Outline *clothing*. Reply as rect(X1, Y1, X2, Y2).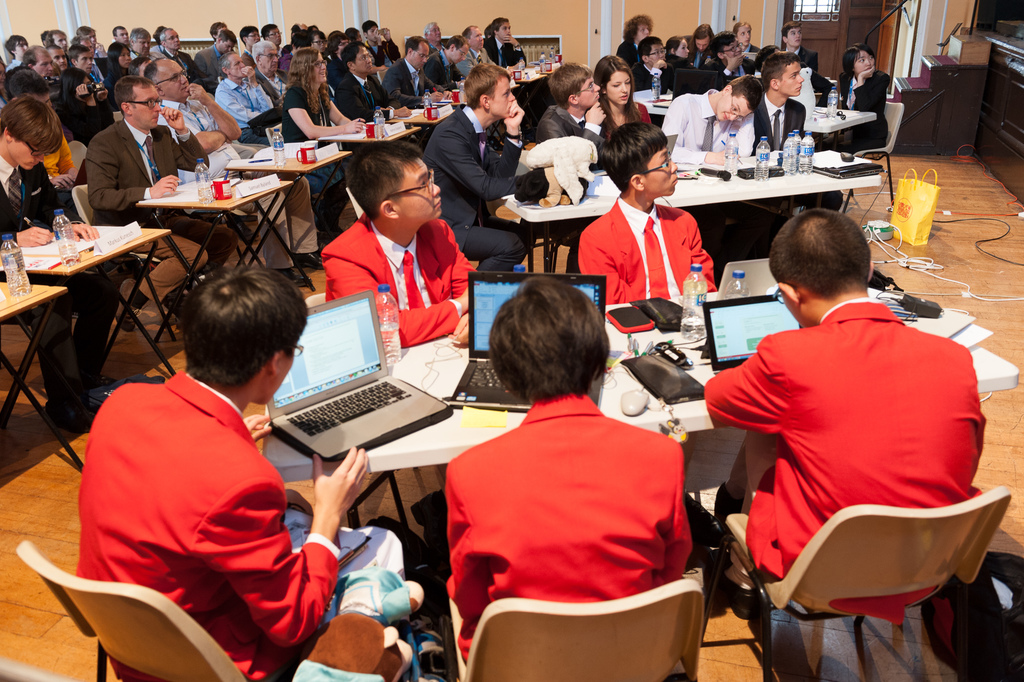
rect(692, 295, 993, 638).
